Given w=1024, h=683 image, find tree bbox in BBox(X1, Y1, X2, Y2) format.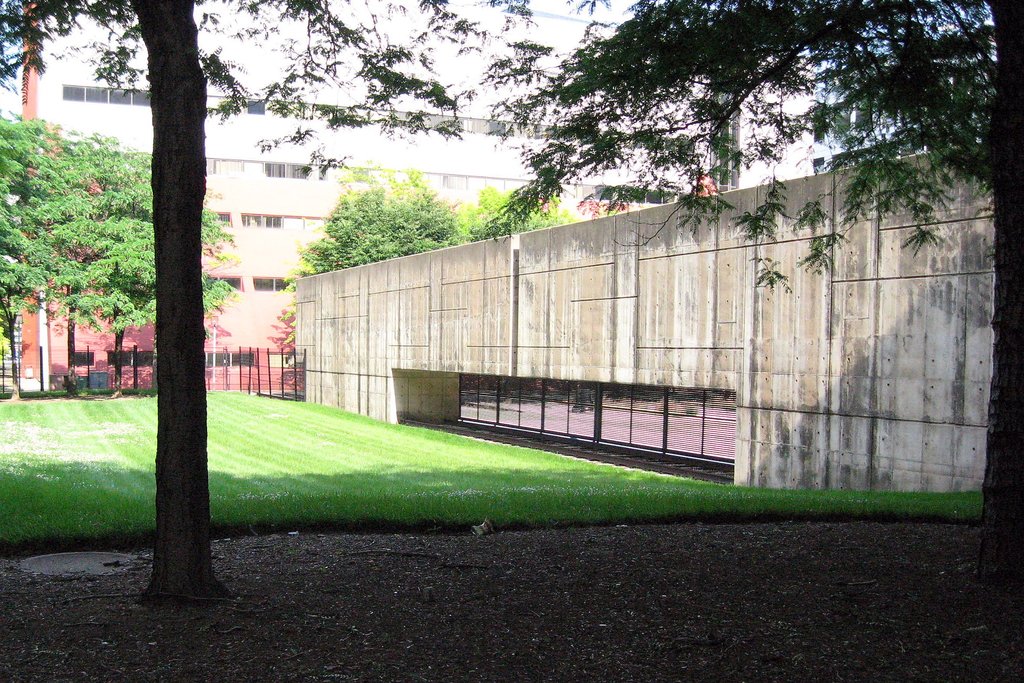
BBox(0, 0, 498, 598).
